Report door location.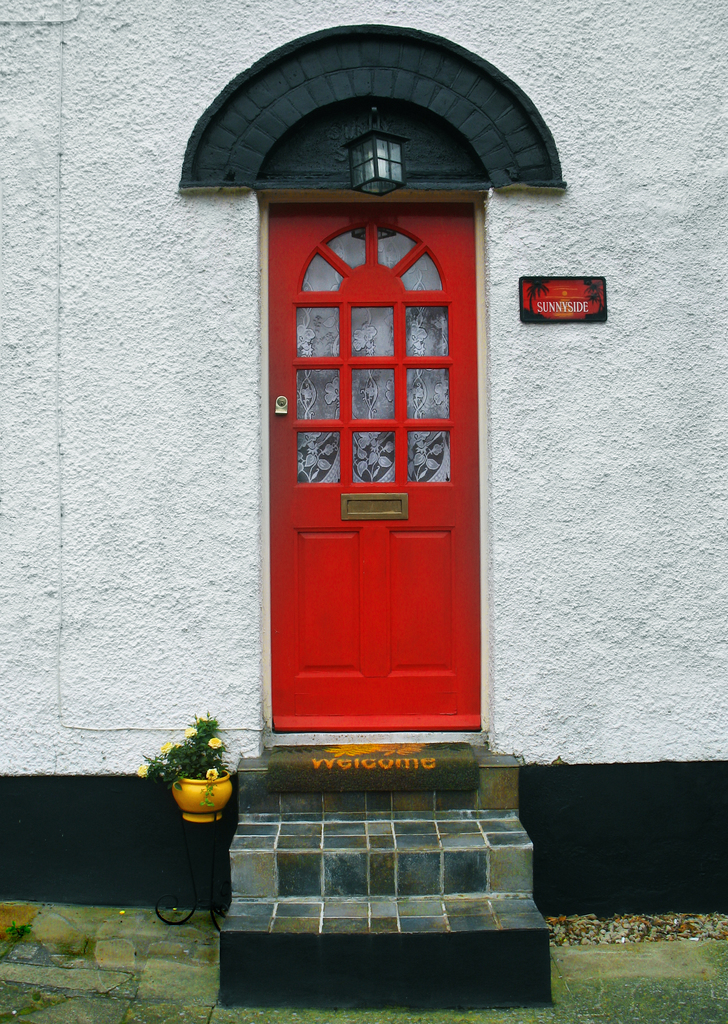
Report: {"left": 274, "top": 176, "right": 471, "bottom": 710}.
